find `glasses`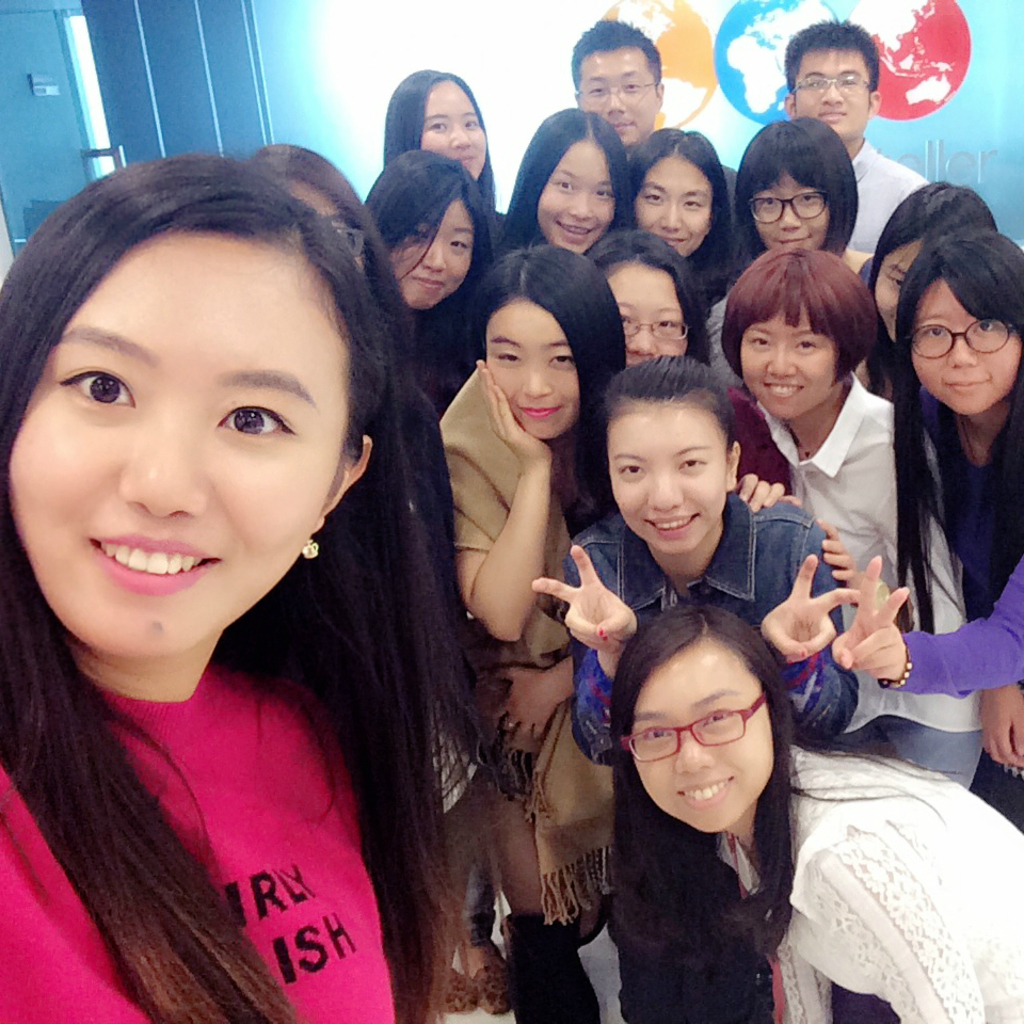
{"x1": 908, "y1": 318, "x2": 1023, "y2": 355}
